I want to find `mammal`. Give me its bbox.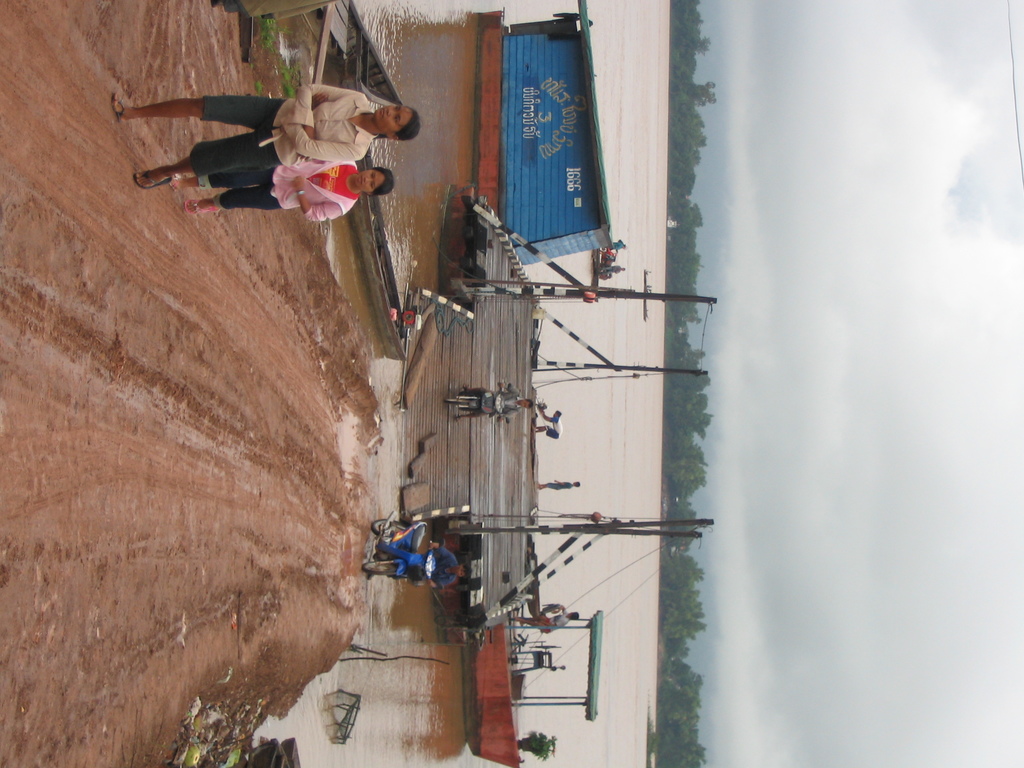
536,406,563,436.
